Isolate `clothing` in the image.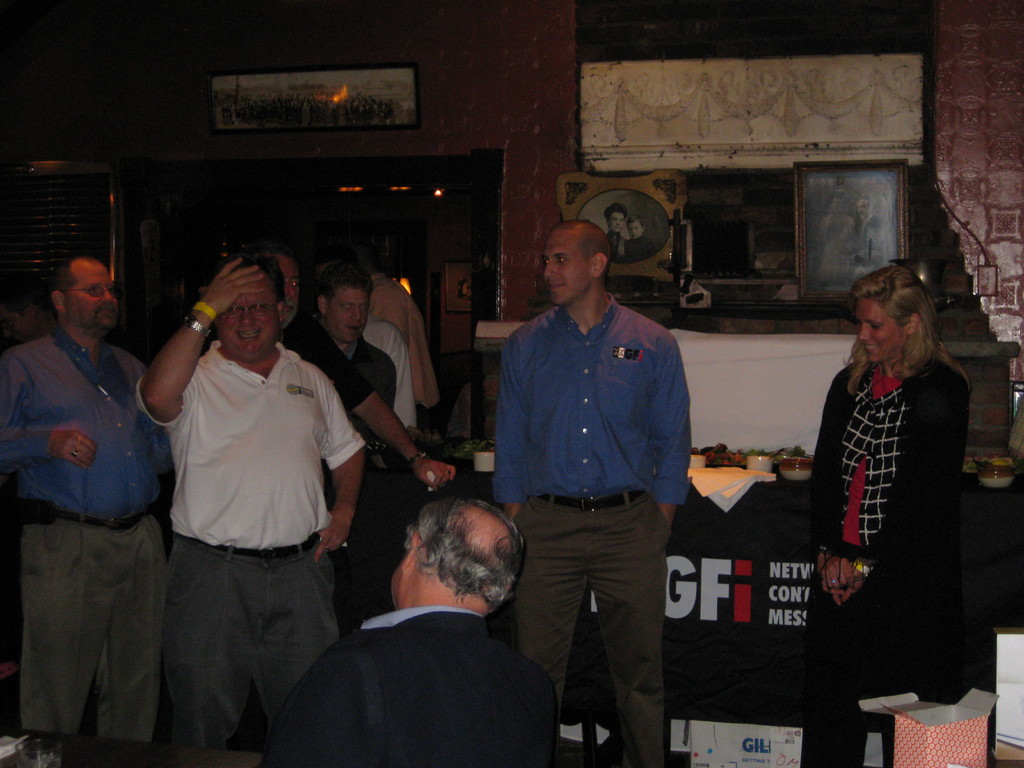
Isolated region: bbox=(802, 291, 979, 700).
